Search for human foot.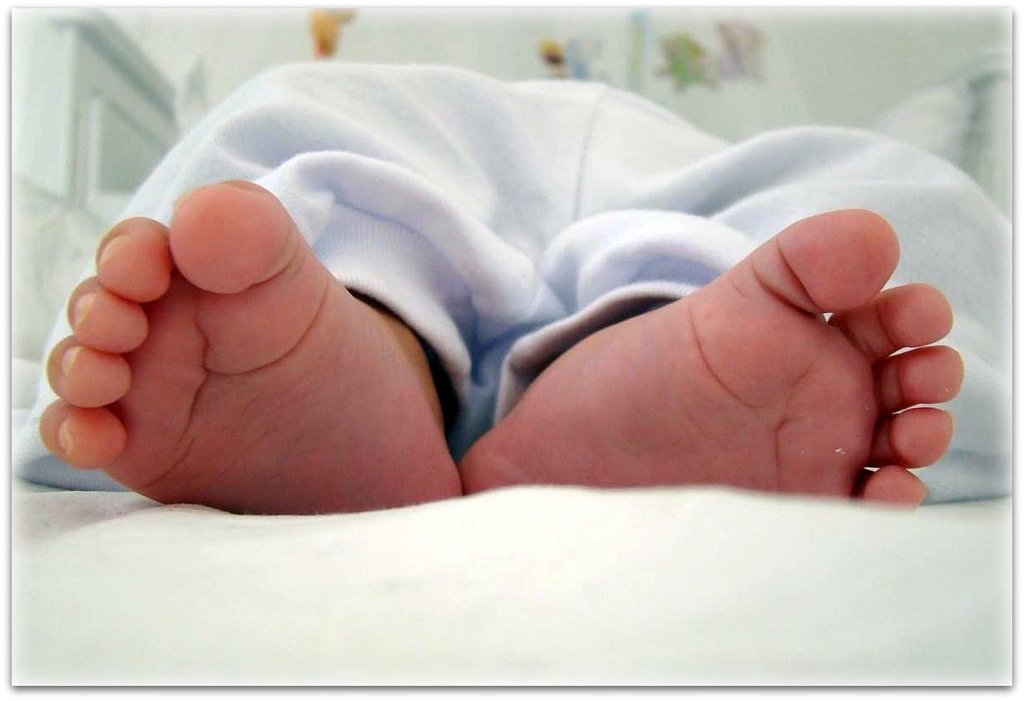
Found at BBox(39, 174, 467, 515).
